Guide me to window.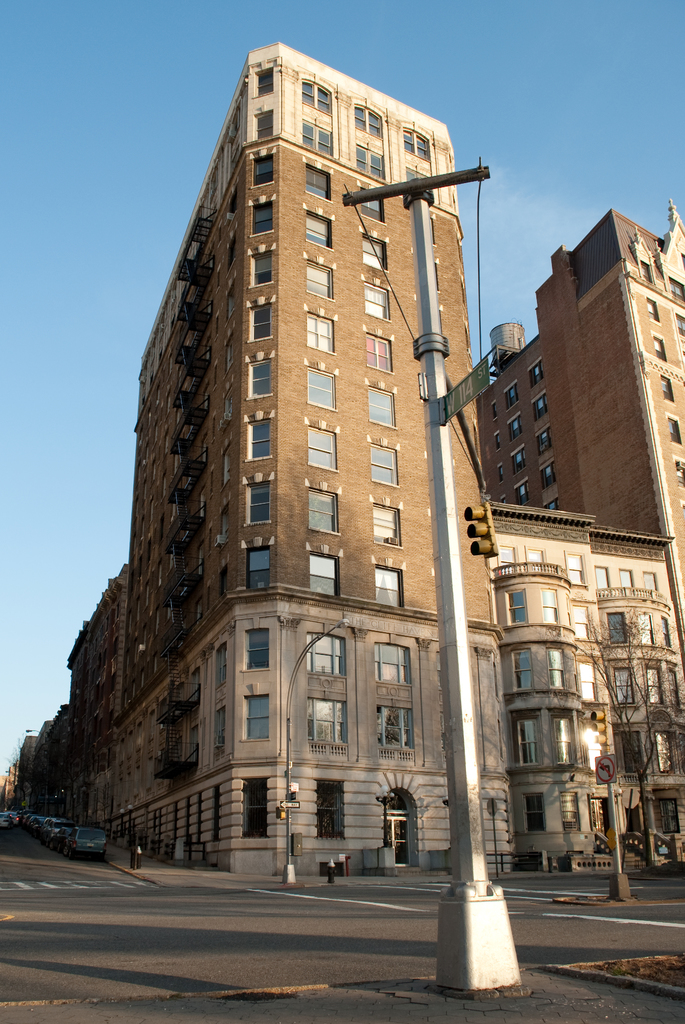
Guidance: region(622, 732, 648, 777).
